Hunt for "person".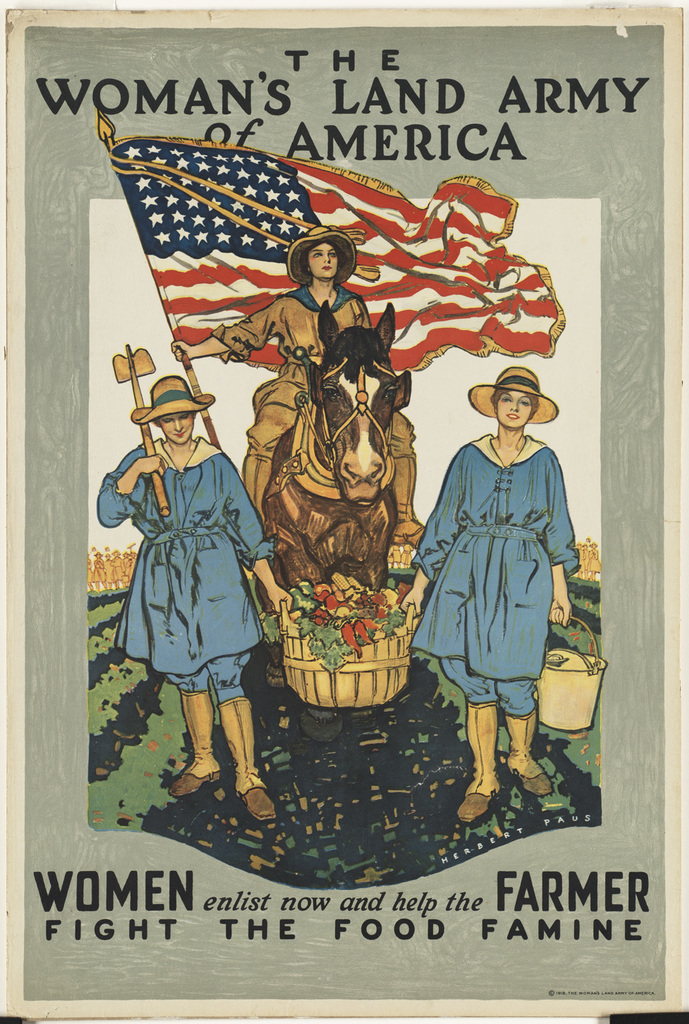
Hunted down at bbox=(96, 379, 294, 824).
